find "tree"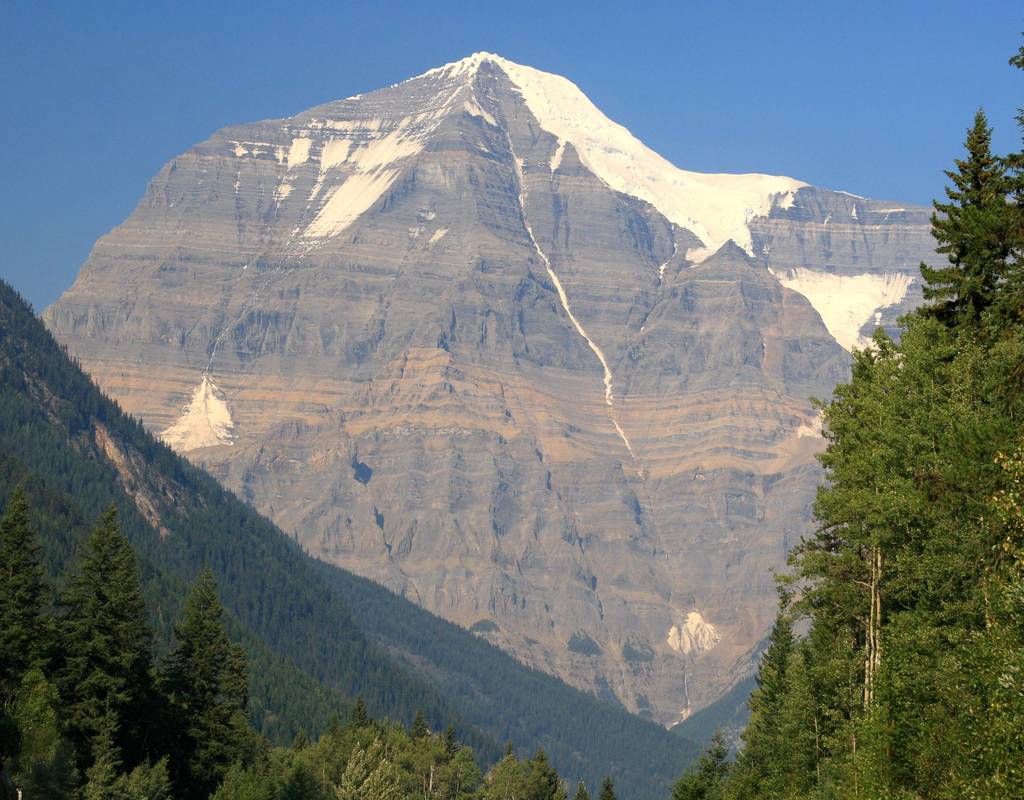
box=[290, 728, 310, 756]
